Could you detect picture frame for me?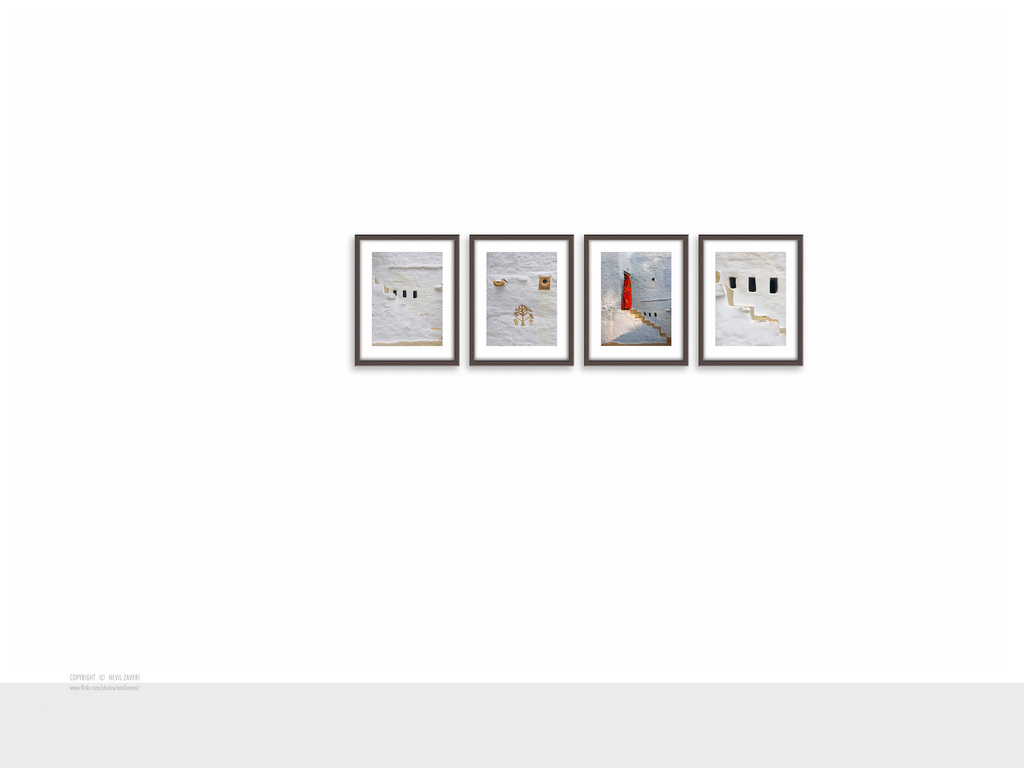
Detection result: 584:234:686:364.
